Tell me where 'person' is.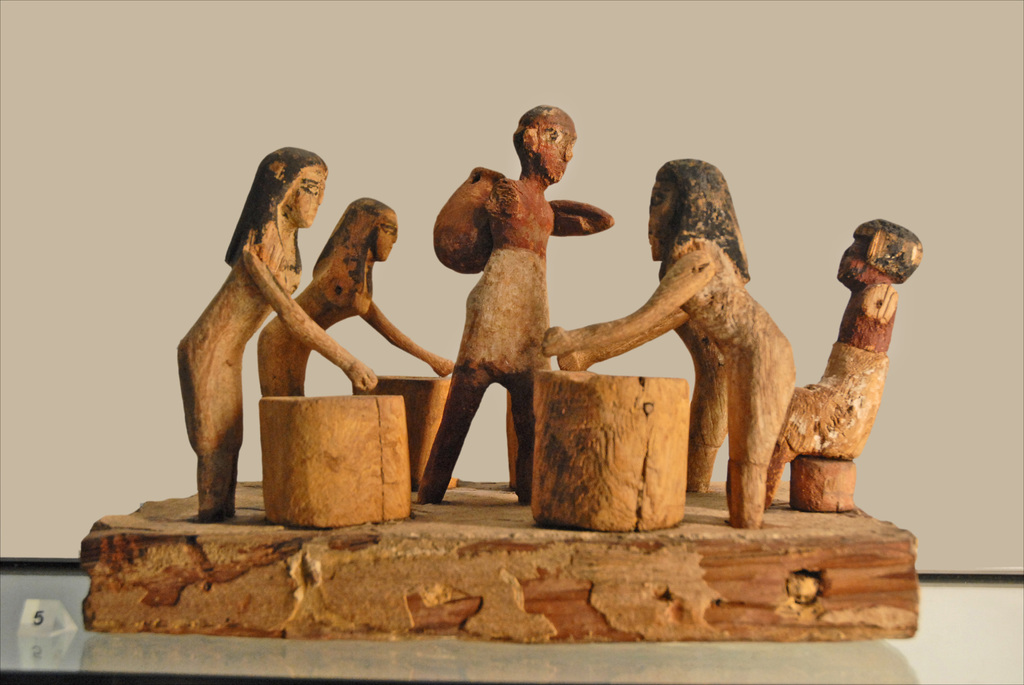
'person' is at box=[433, 102, 612, 523].
